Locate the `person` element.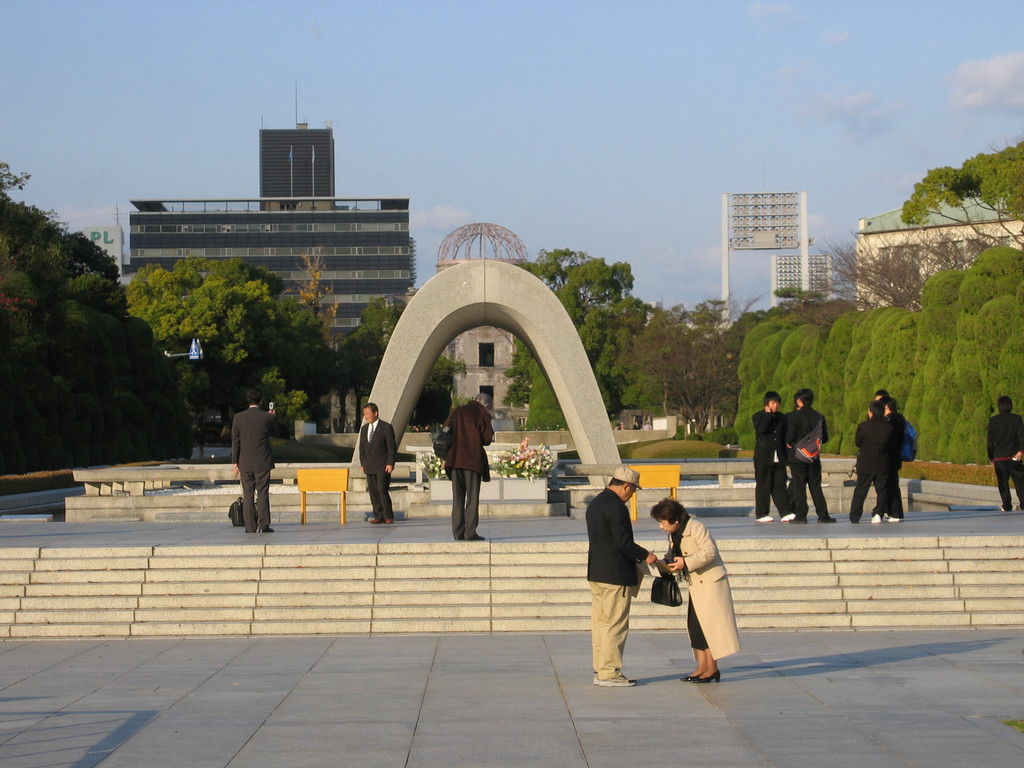
Element bbox: (left=776, top=377, right=840, bottom=527).
